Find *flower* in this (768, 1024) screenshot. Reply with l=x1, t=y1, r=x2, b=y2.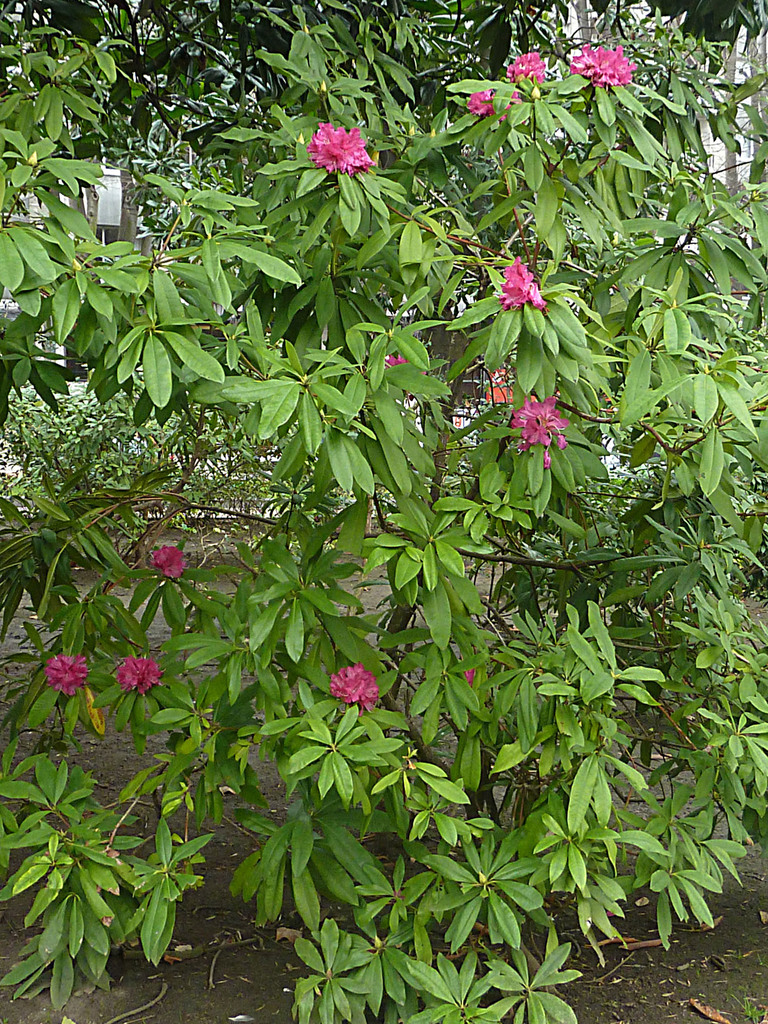
l=303, t=116, r=380, b=175.
